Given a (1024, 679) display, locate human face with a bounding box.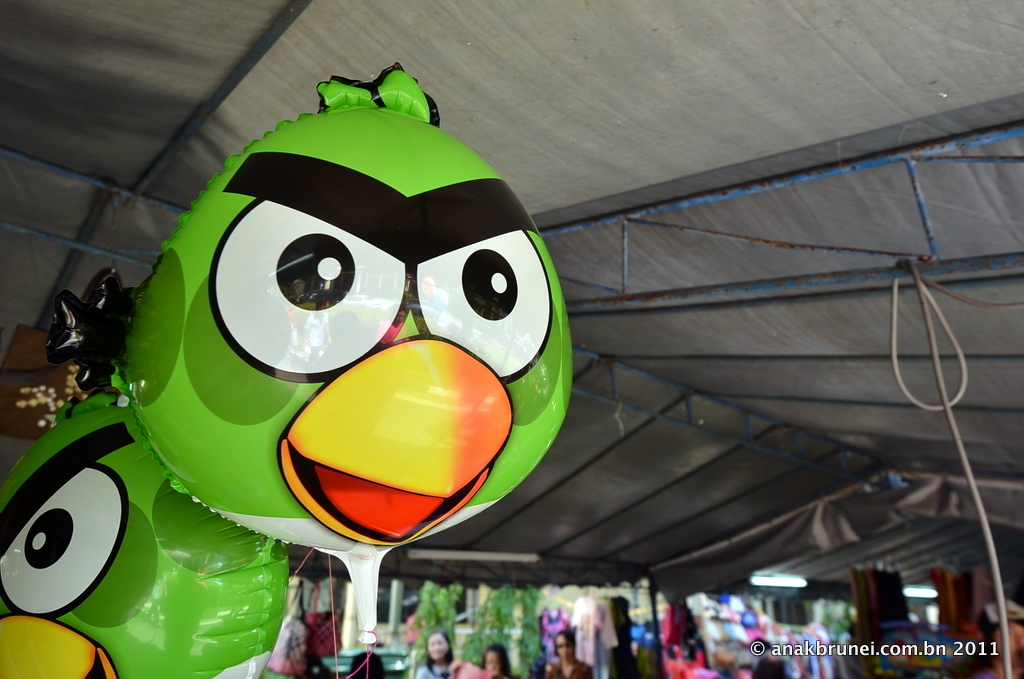
Located: 478 648 502 669.
